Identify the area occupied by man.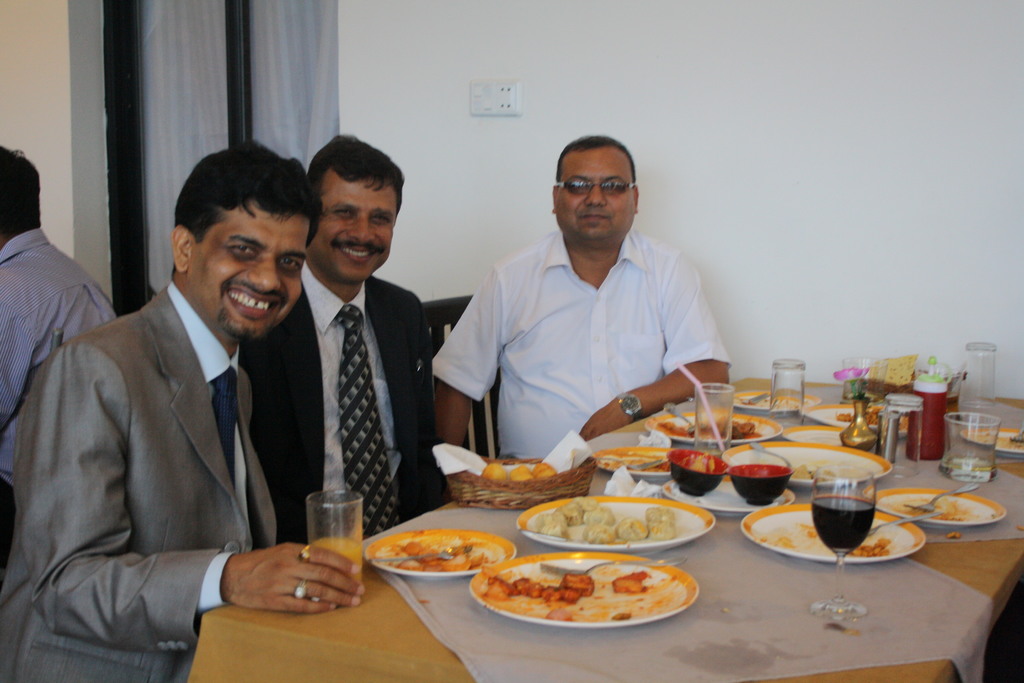
Area: left=425, top=133, right=735, bottom=467.
